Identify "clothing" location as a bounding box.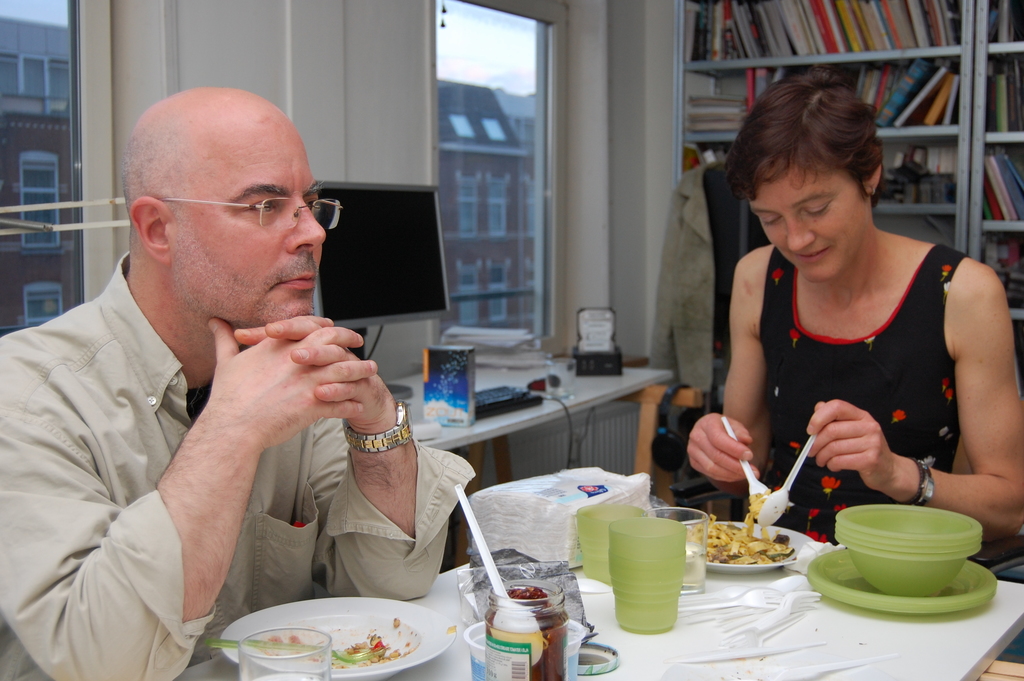
left=710, top=233, right=986, bottom=574.
